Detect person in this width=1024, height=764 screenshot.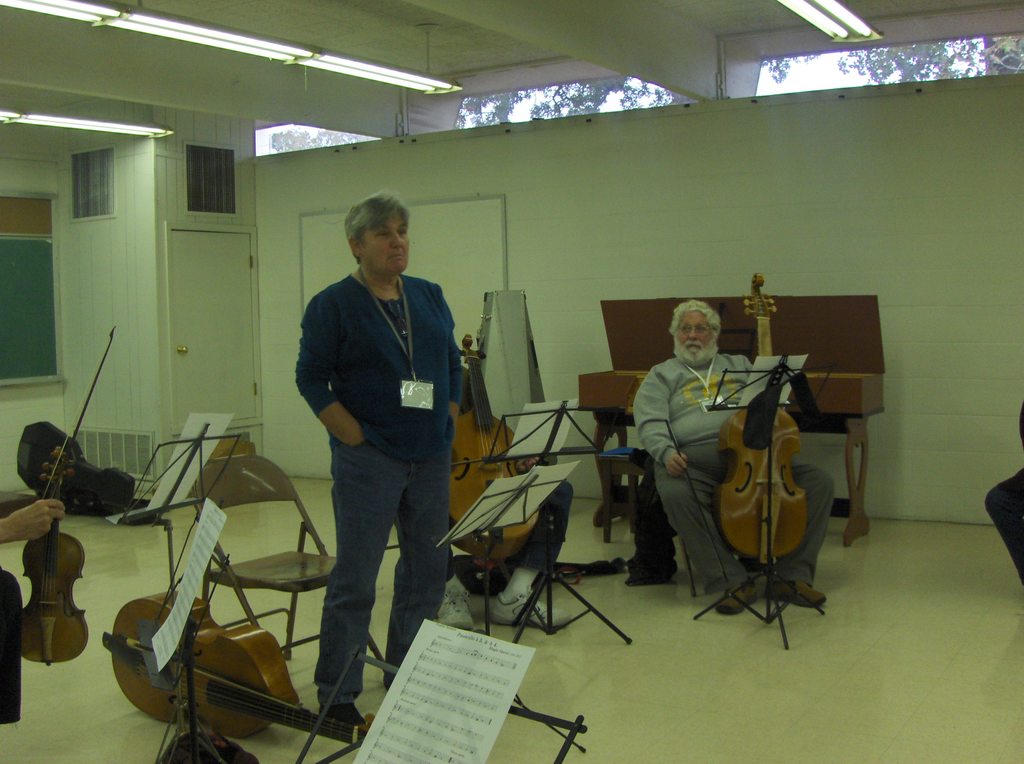
Detection: <region>631, 298, 838, 619</region>.
